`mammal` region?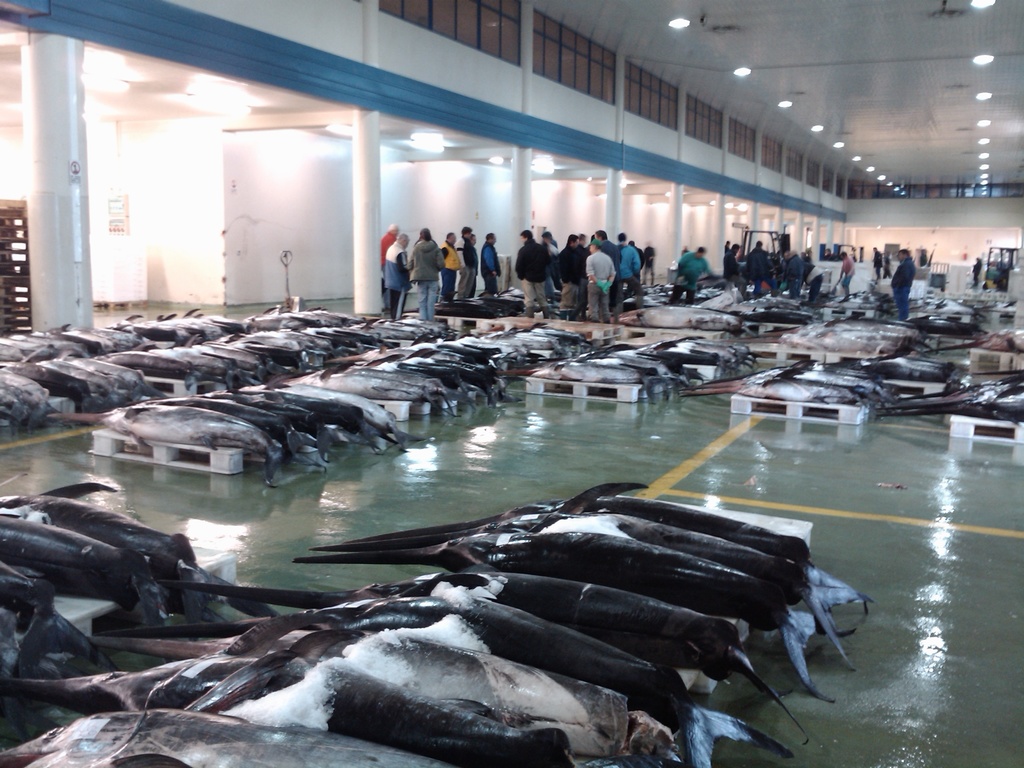
crop(479, 229, 500, 296)
